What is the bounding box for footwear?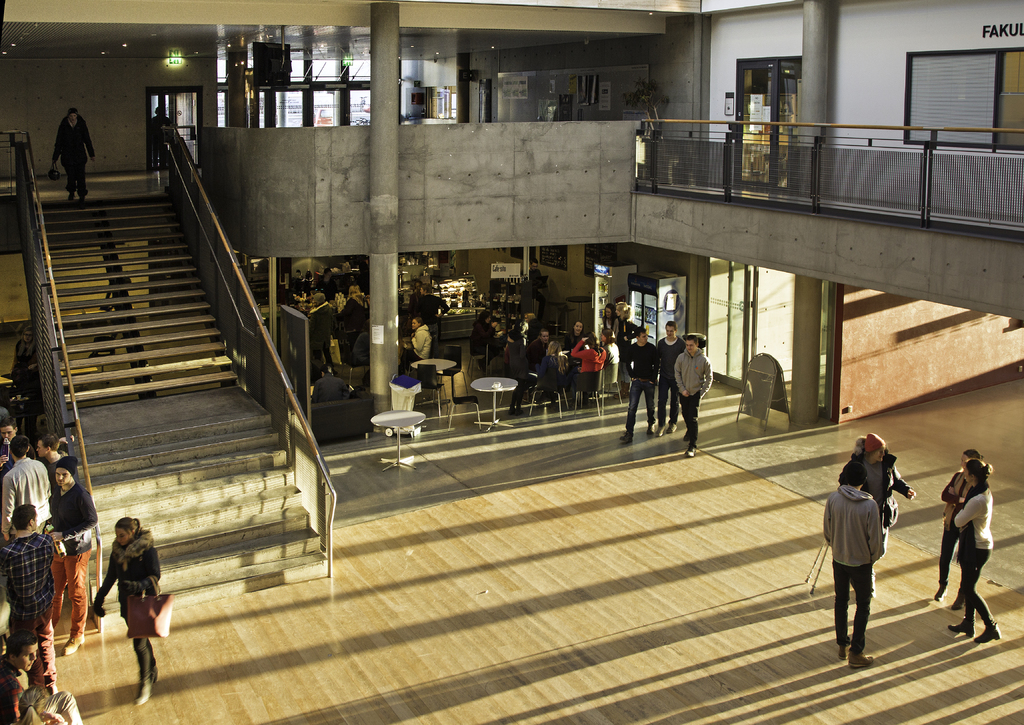
(left=870, top=580, right=876, bottom=598).
